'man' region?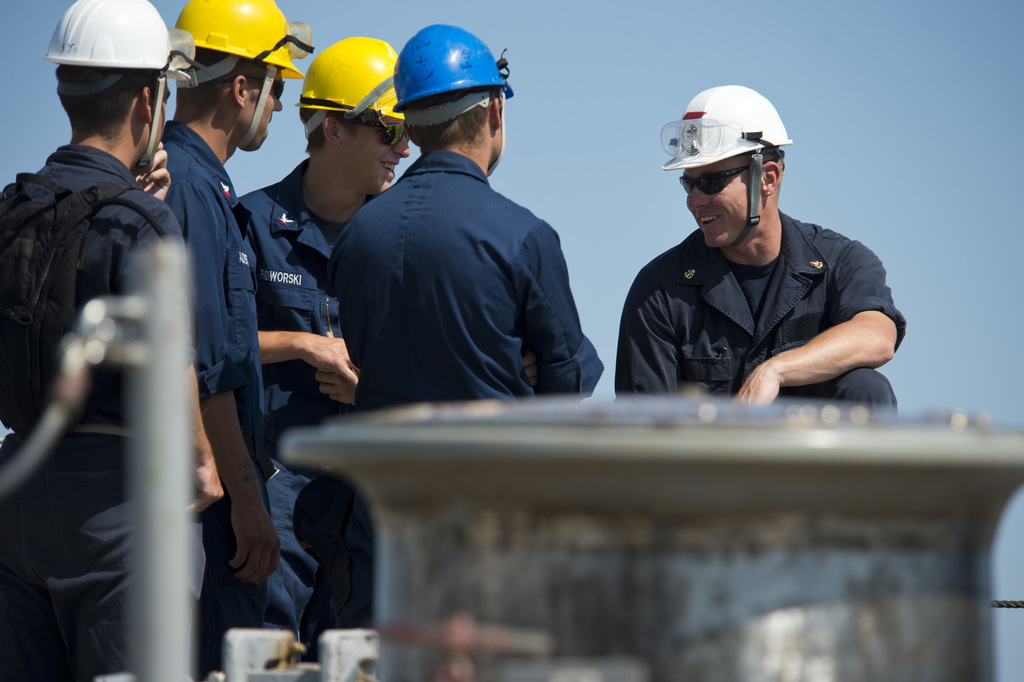
bbox=[301, 34, 591, 428]
